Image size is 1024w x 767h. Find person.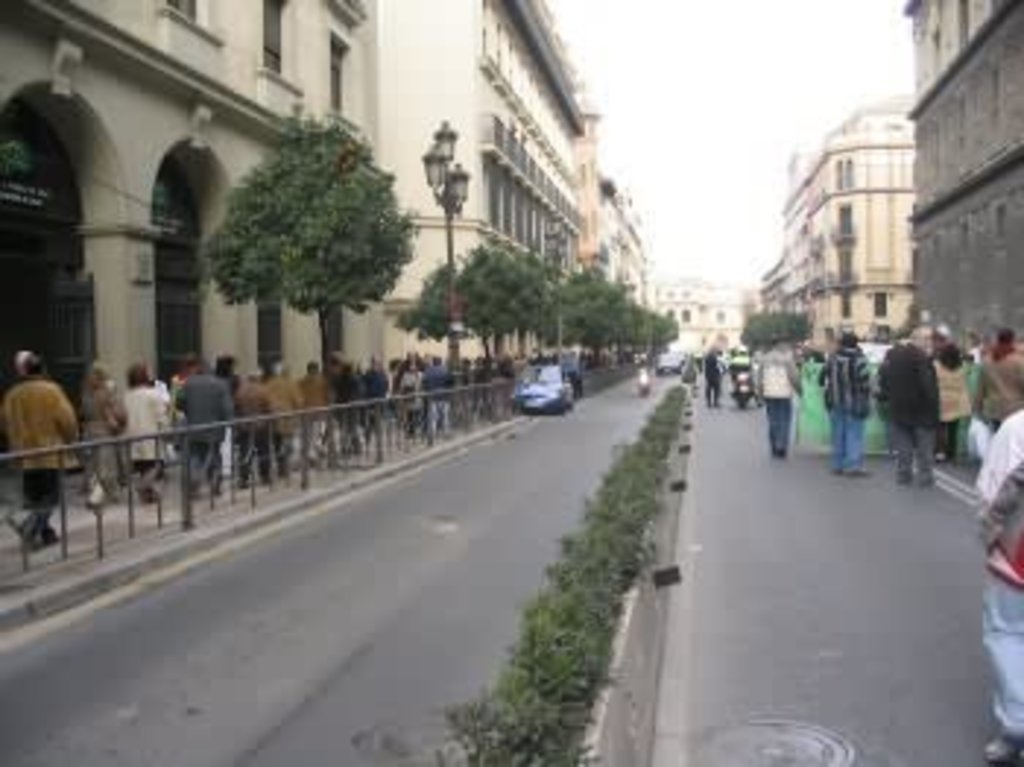
detection(968, 322, 1021, 448).
